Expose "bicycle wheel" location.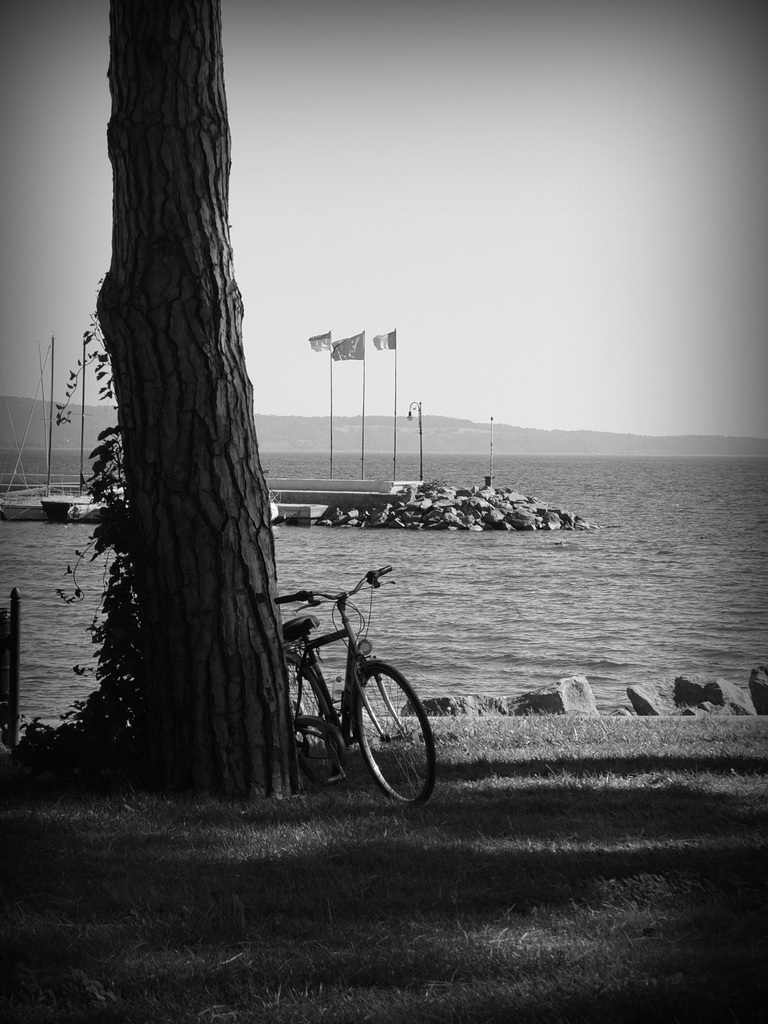
Exposed at box=[285, 657, 337, 788].
